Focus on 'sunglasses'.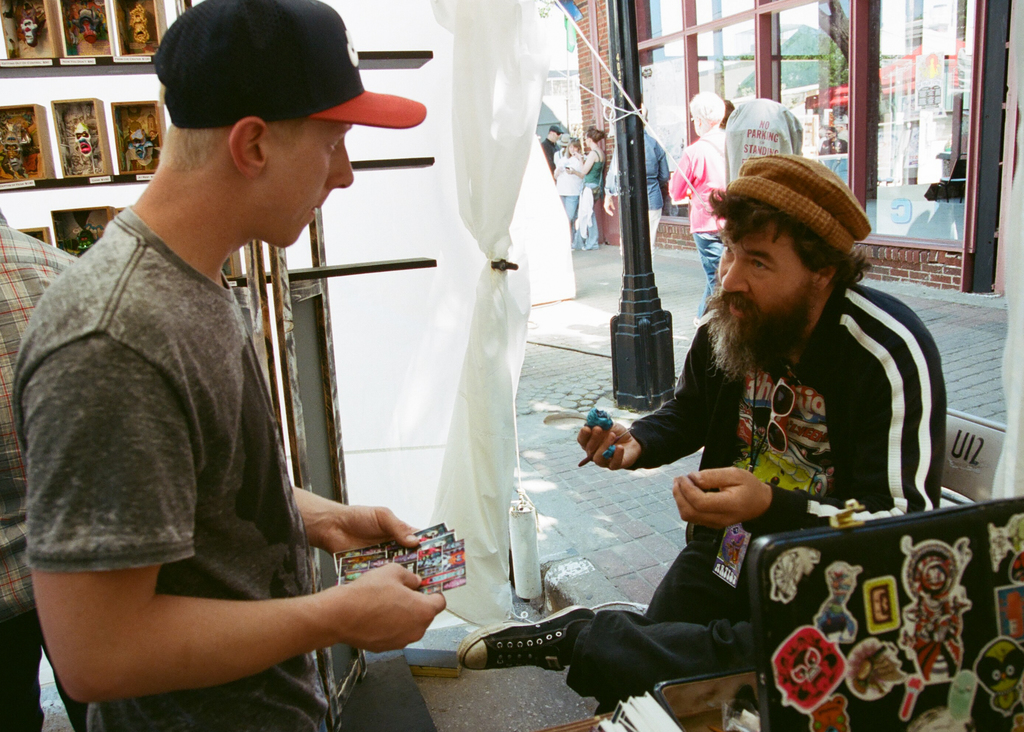
Focused at left=824, top=132, right=835, bottom=135.
